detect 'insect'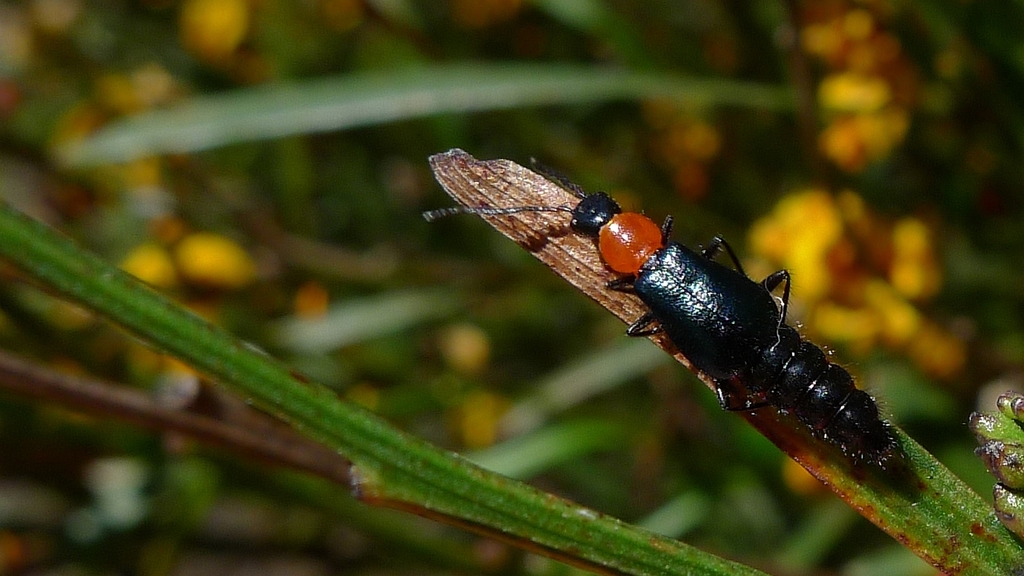
x1=423, y1=156, x2=901, y2=475
